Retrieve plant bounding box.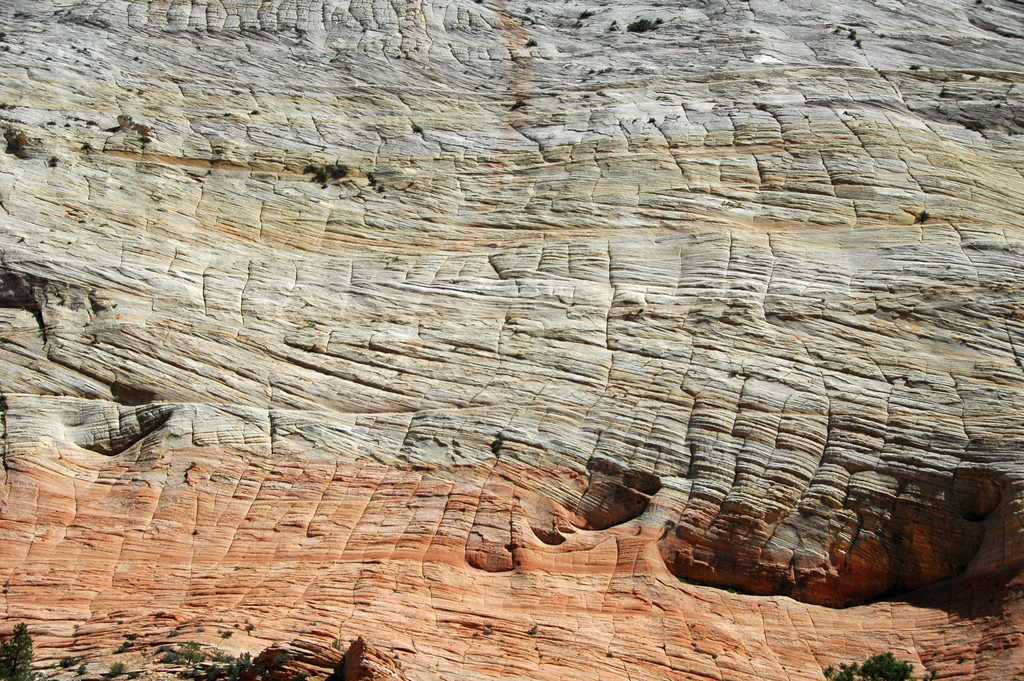
Bounding box: (918,206,931,222).
